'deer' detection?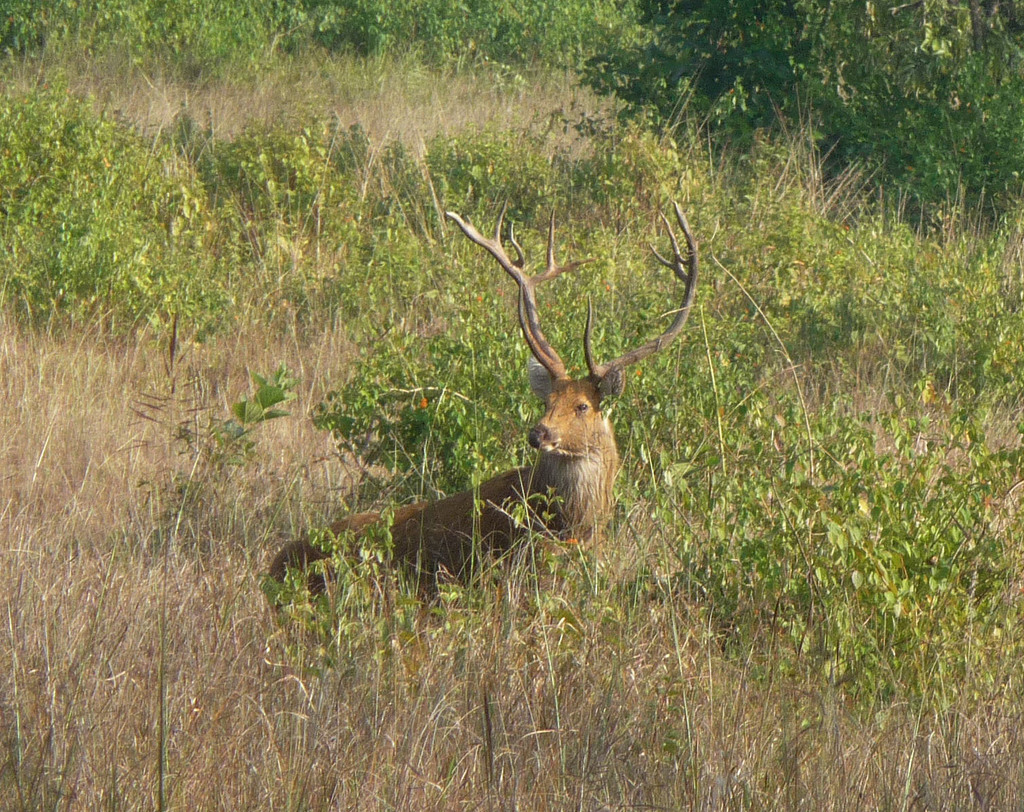
(265, 209, 706, 659)
